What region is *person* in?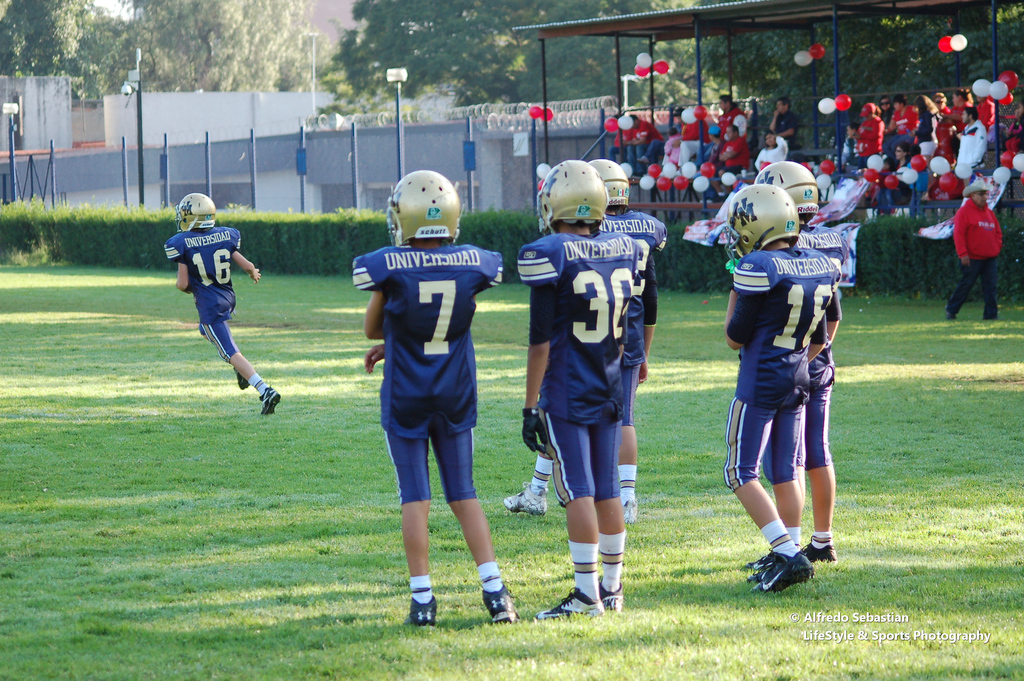
locate(710, 187, 821, 606).
